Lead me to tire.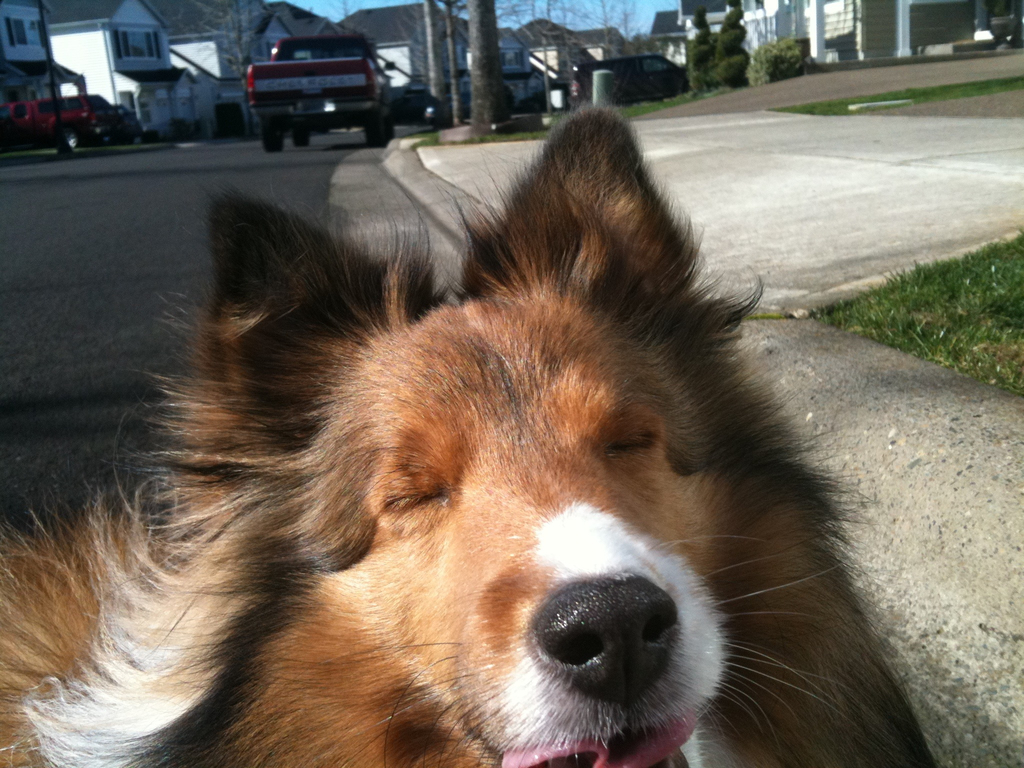
Lead to left=289, top=129, right=312, bottom=149.
